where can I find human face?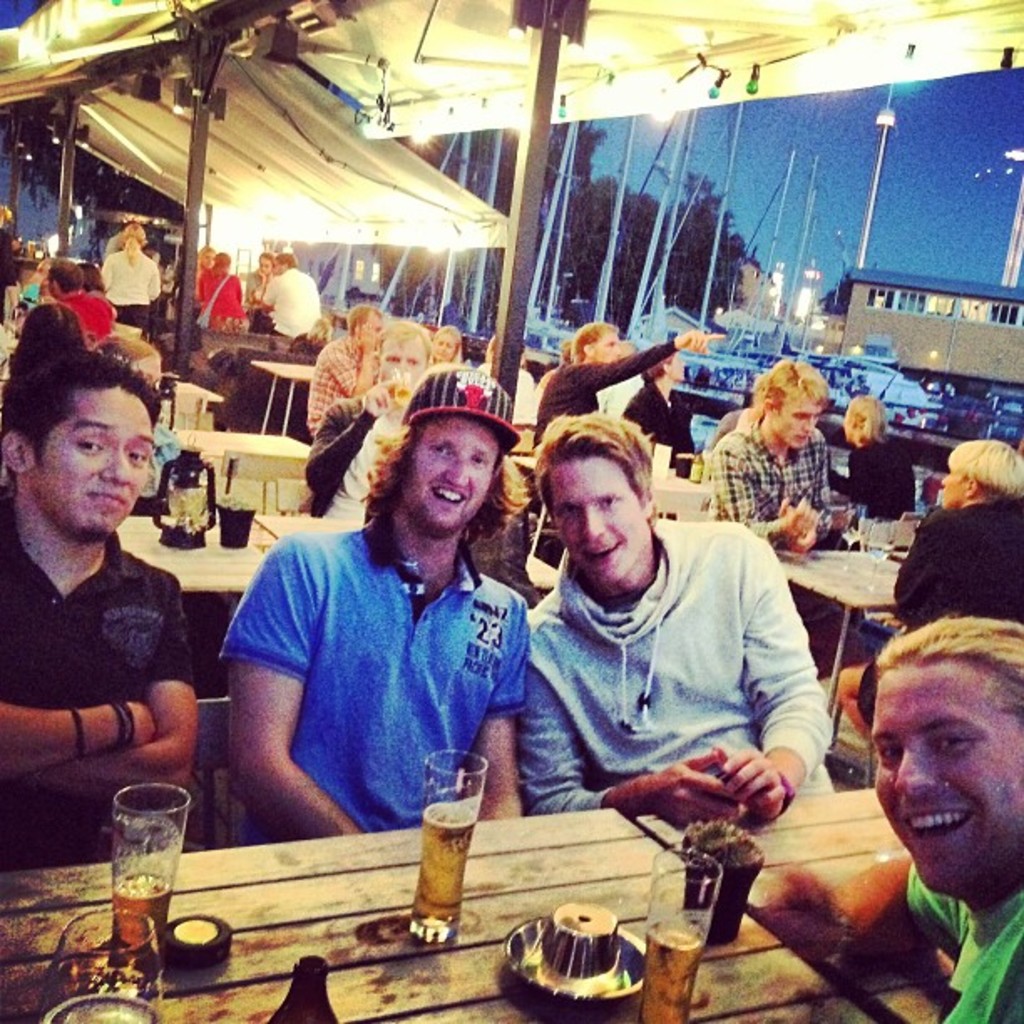
You can find it at pyautogui.locateOnScreen(440, 336, 452, 355).
